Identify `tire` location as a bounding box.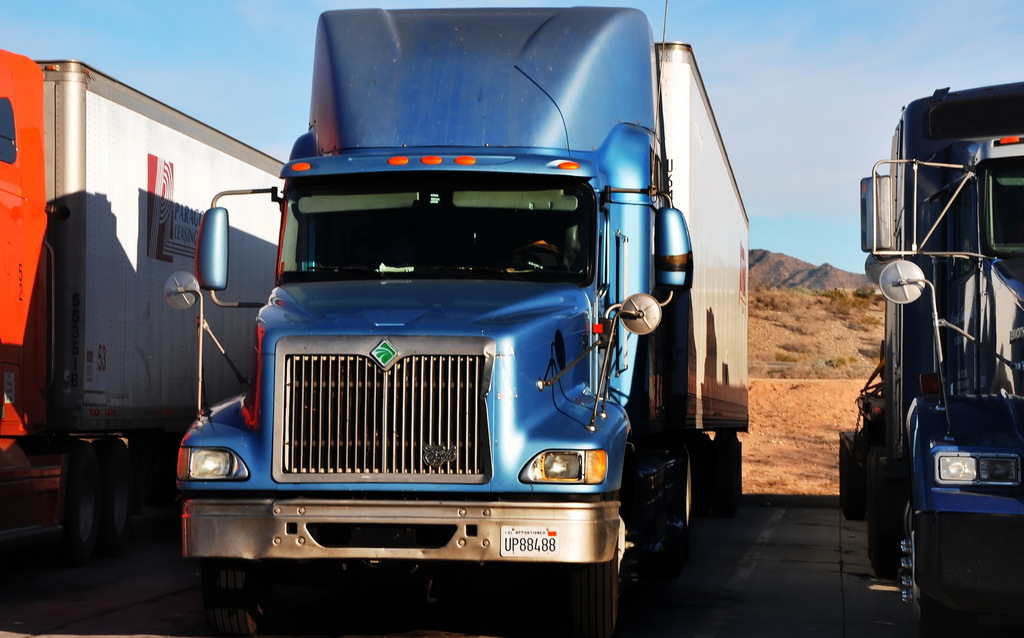
BBox(58, 441, 97, 563).
